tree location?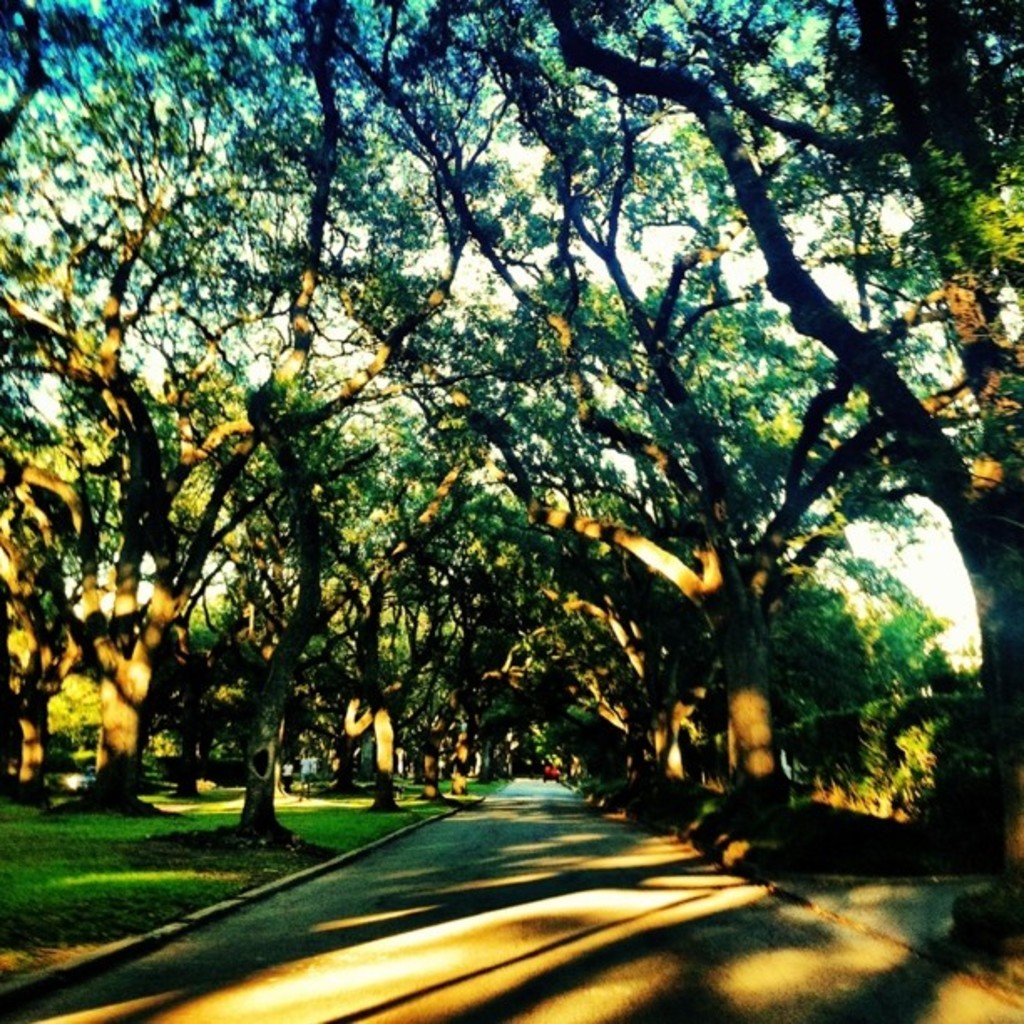
{"left": 0, "top": 0, "right": 1022, "bottom": 932}
